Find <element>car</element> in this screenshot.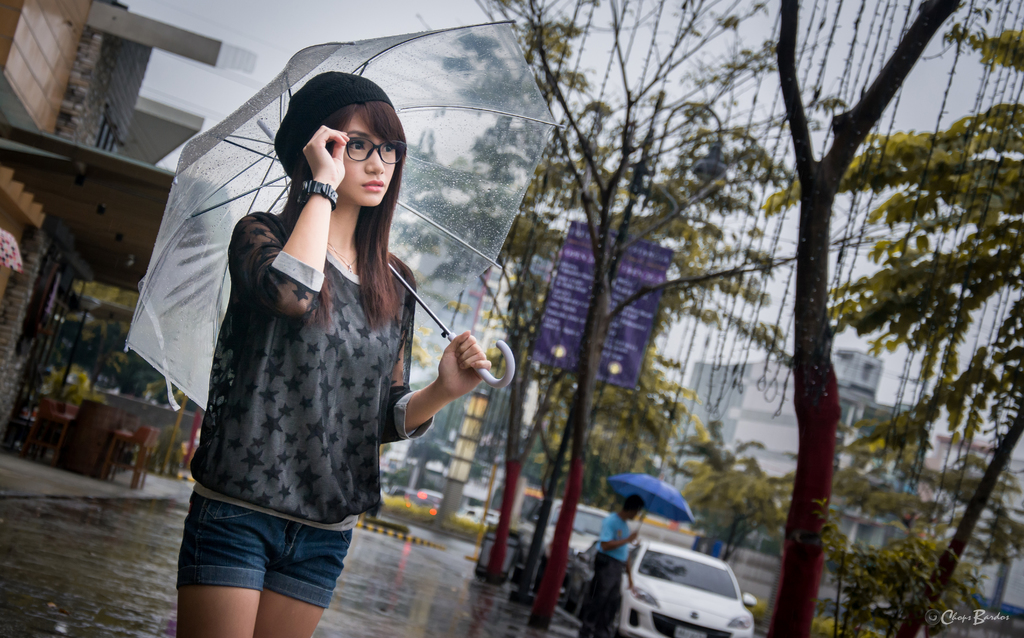
The bounding box for <element>car</element> is (left=515, top=494, right=617, bottom=585).
